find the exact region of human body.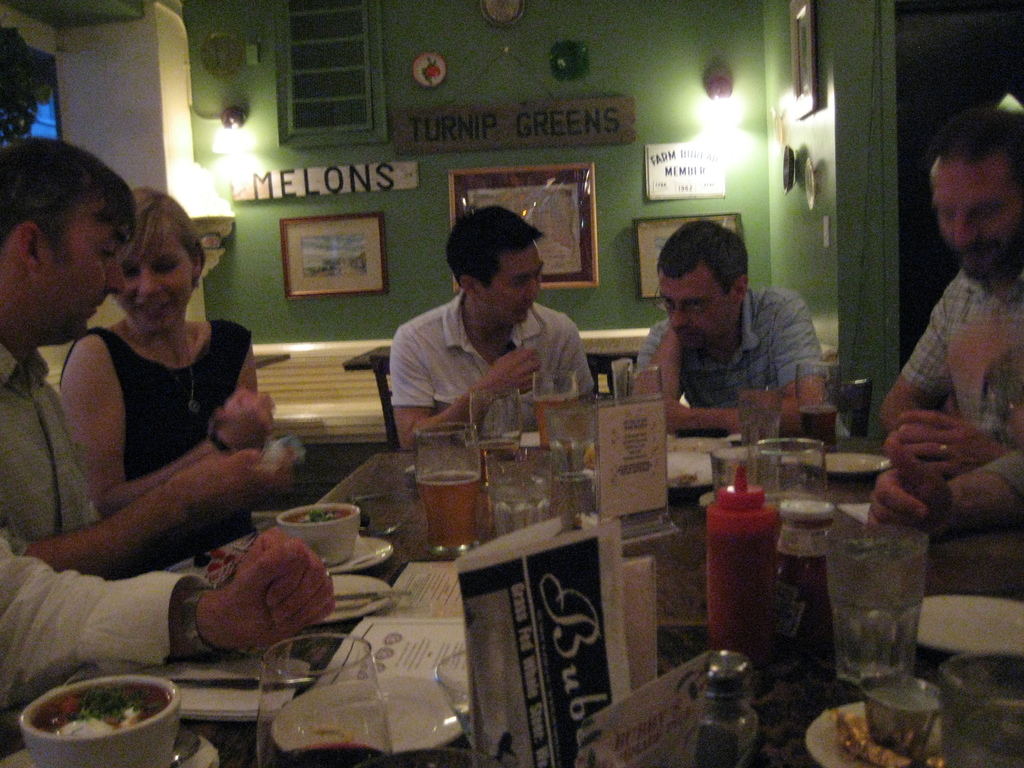
Exact region: (378,222,591,472).
